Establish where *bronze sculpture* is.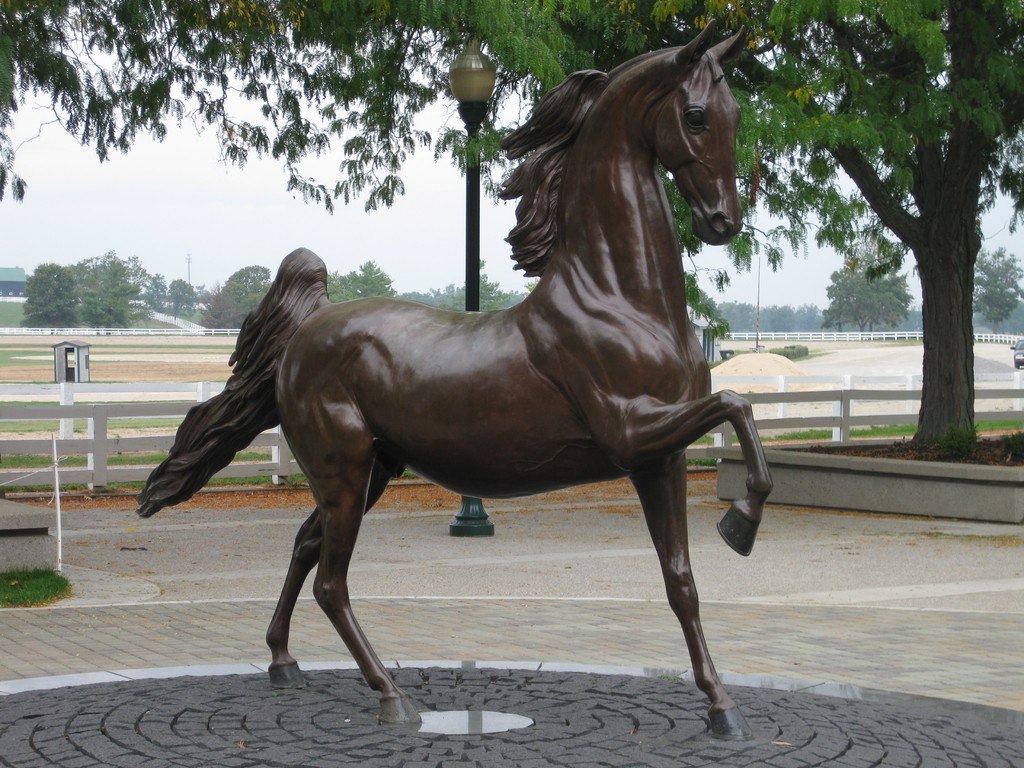
Established at {"x1": 209, "y1": 29, "x2": 767, "y2": 724}.
